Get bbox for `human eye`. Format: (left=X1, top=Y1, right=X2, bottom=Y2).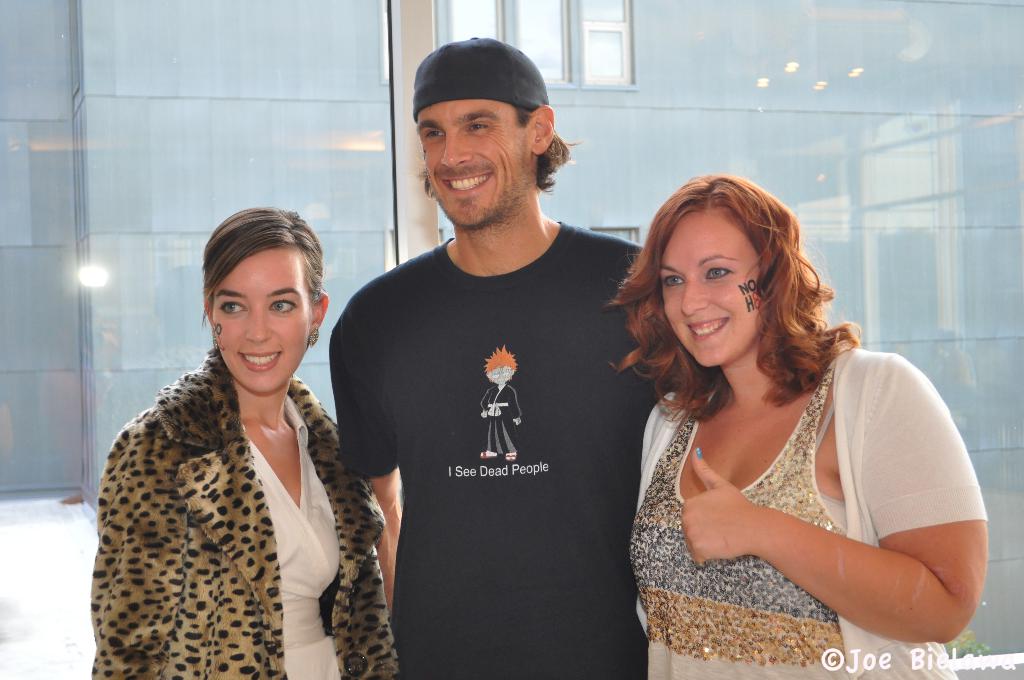
(left=465, top=120, right=493, bottom=133).
